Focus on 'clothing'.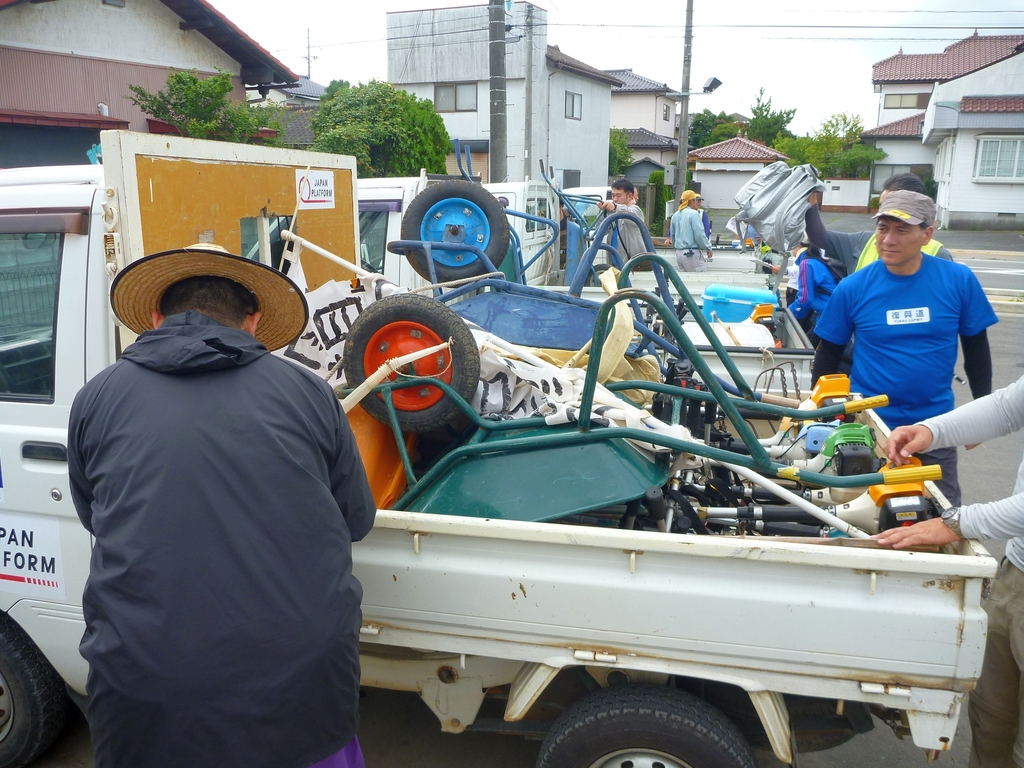
Focused at detection(83, 317, 386, 767).
